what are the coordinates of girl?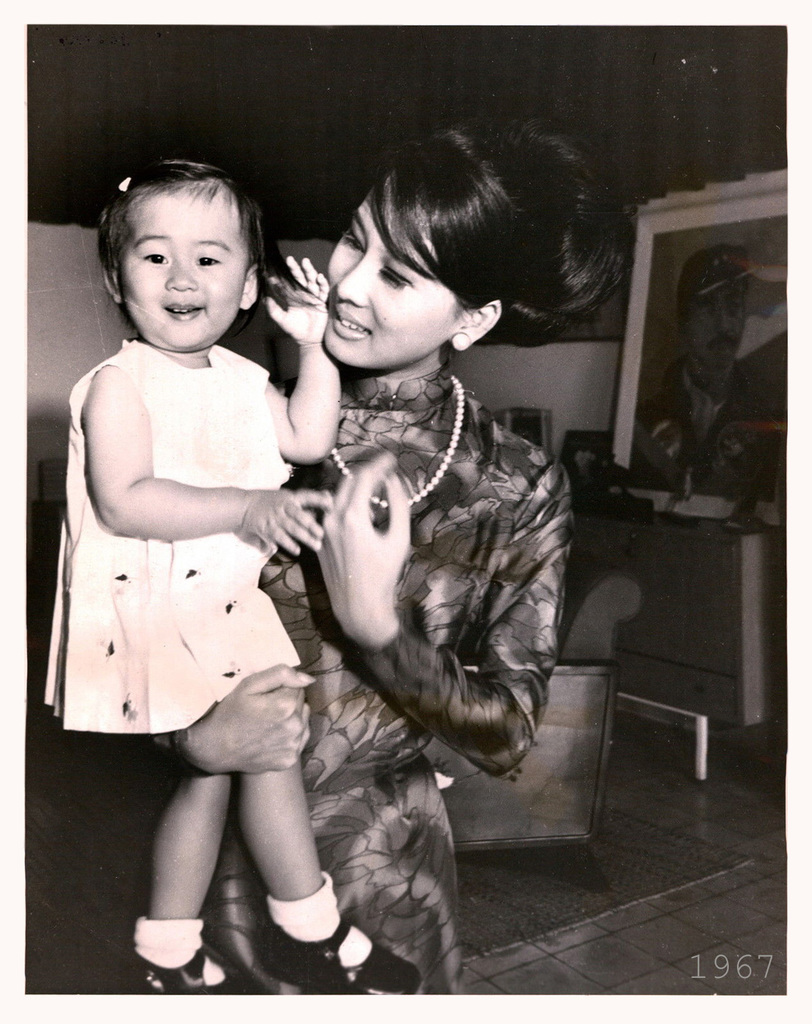
l=41, t=154, r=425, b=1008.
